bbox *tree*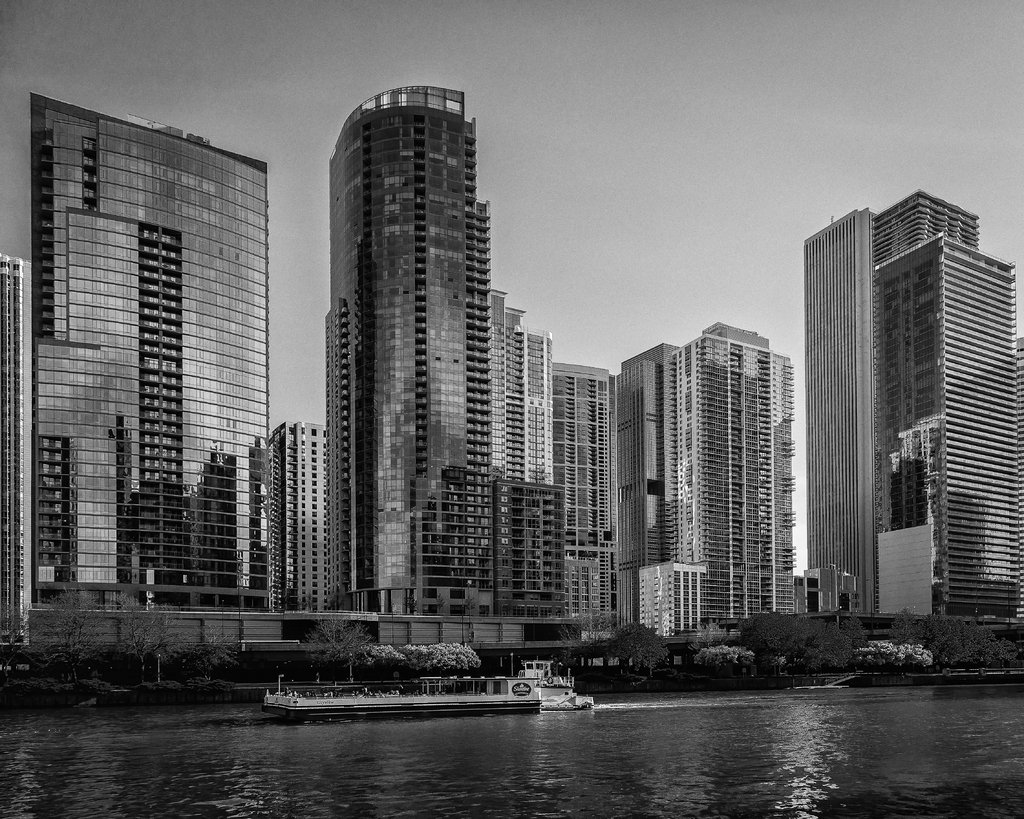
299 595 392 687
